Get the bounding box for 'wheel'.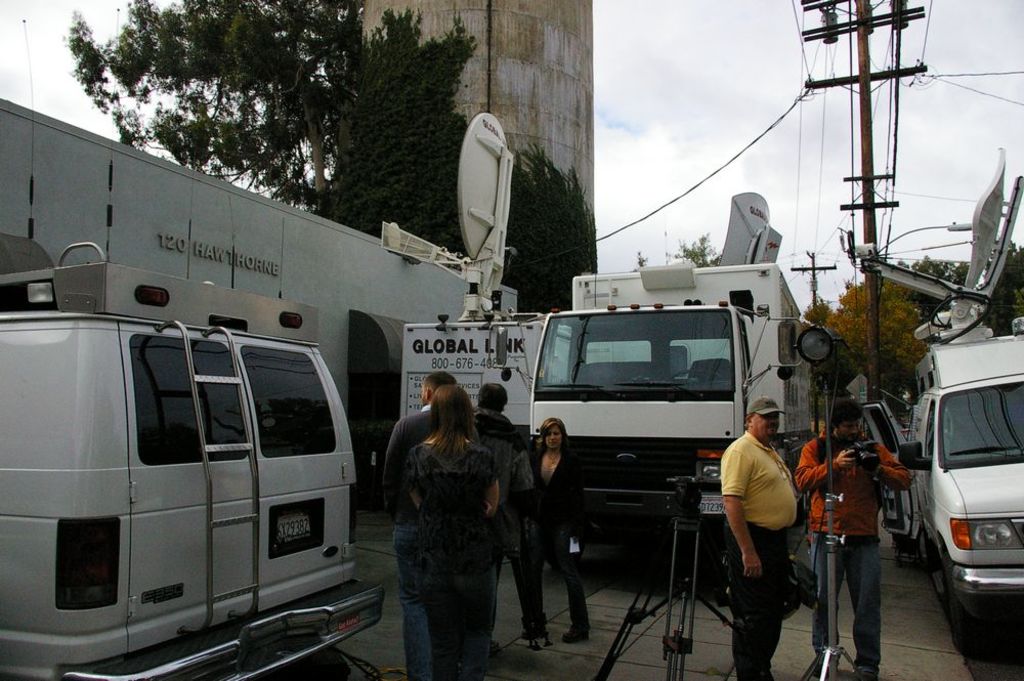
941 542 988 648.
